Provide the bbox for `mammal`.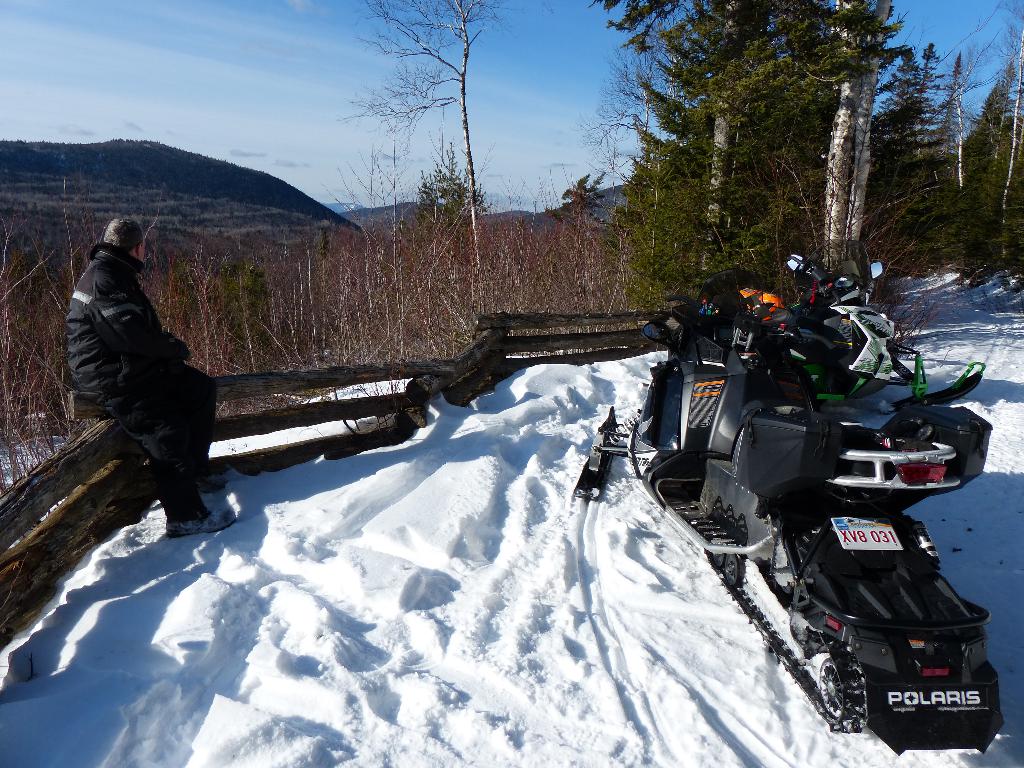
BBox(53, 206, 215, 533).
